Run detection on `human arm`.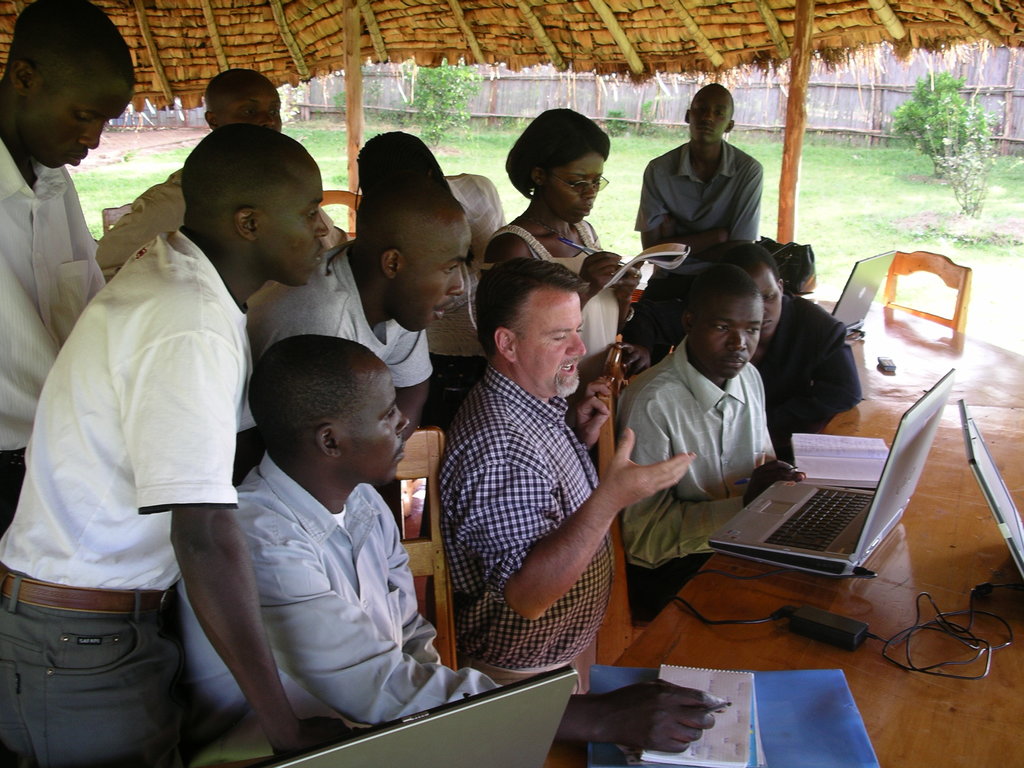
Result: Rect(131, 316, 353, 746).
